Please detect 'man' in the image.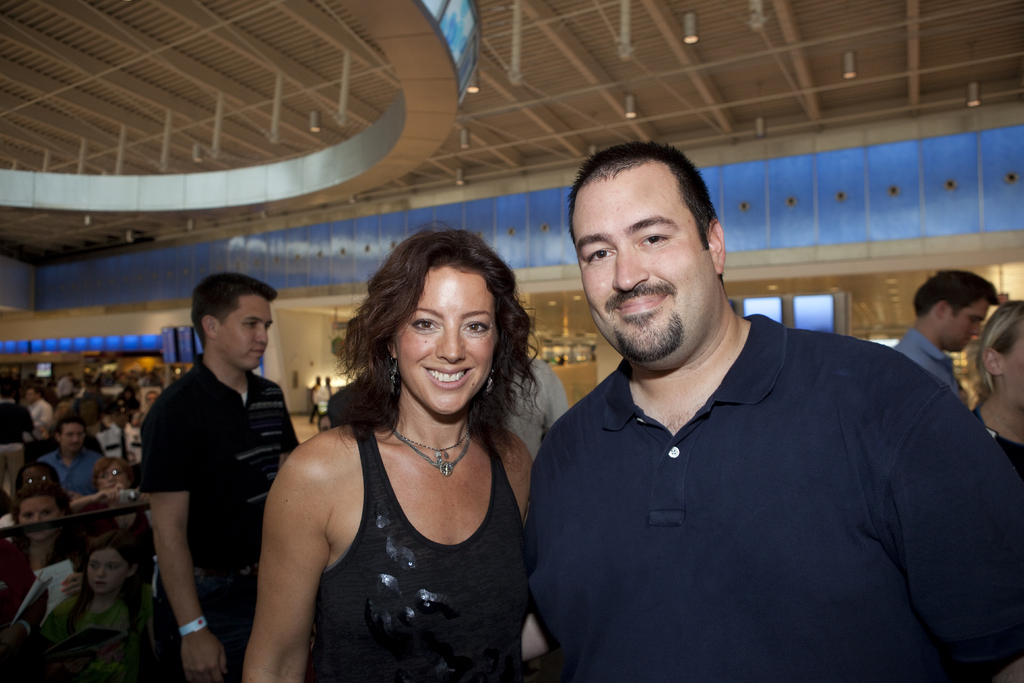
[893, 268, 998, 413].
